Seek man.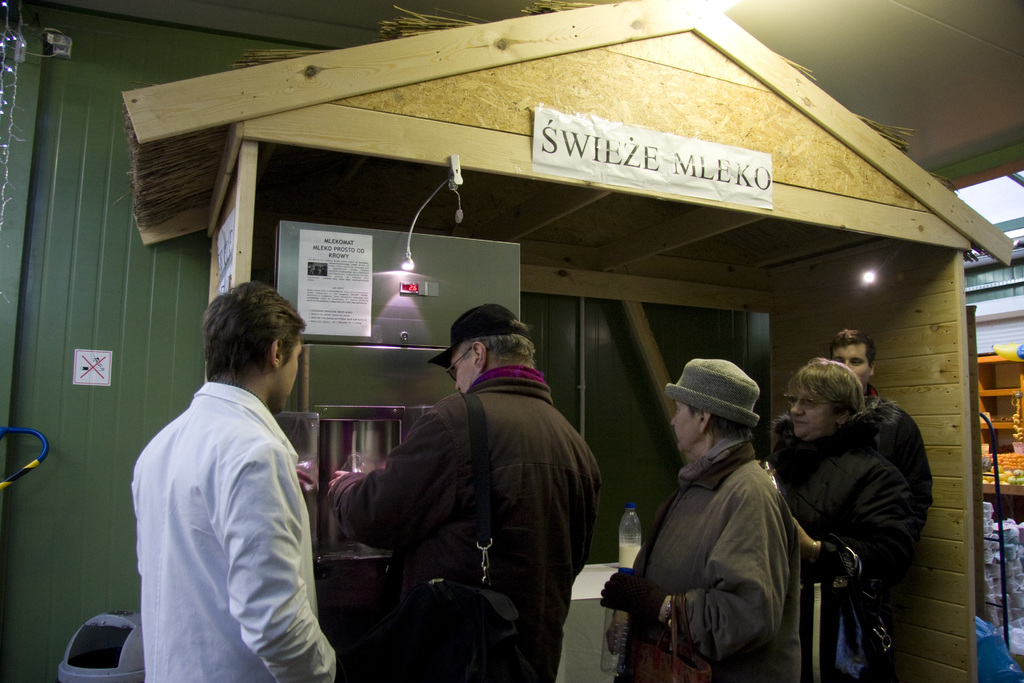
{"x1": 834, "y1": 331, "x2": 931, "y2": 514}.
